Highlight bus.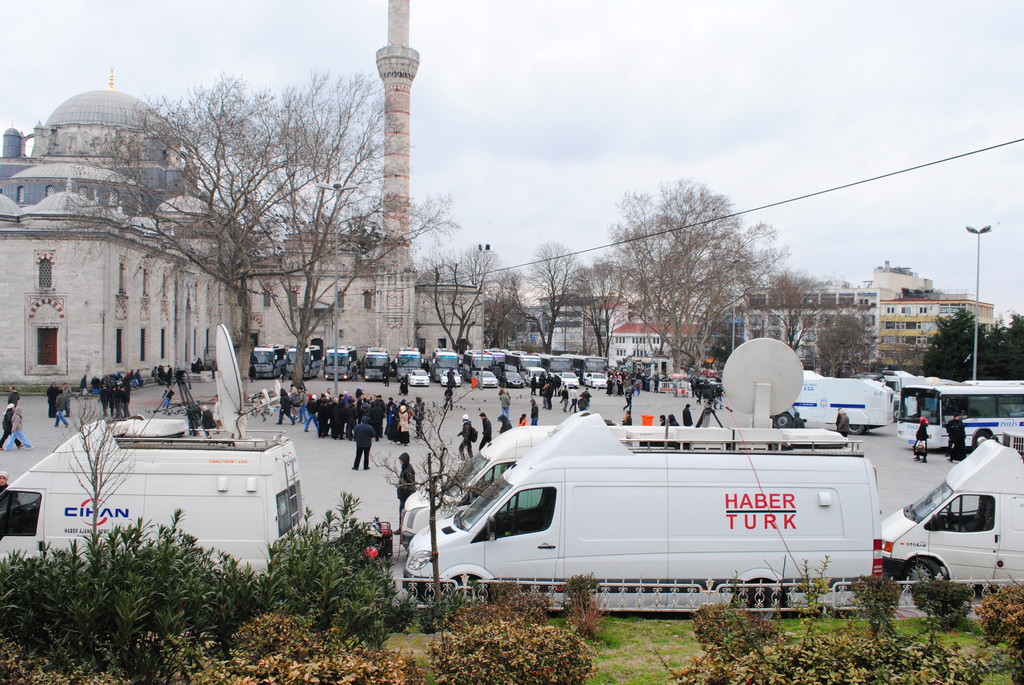
Highlighted region: box(433, 349, 460, 377).
